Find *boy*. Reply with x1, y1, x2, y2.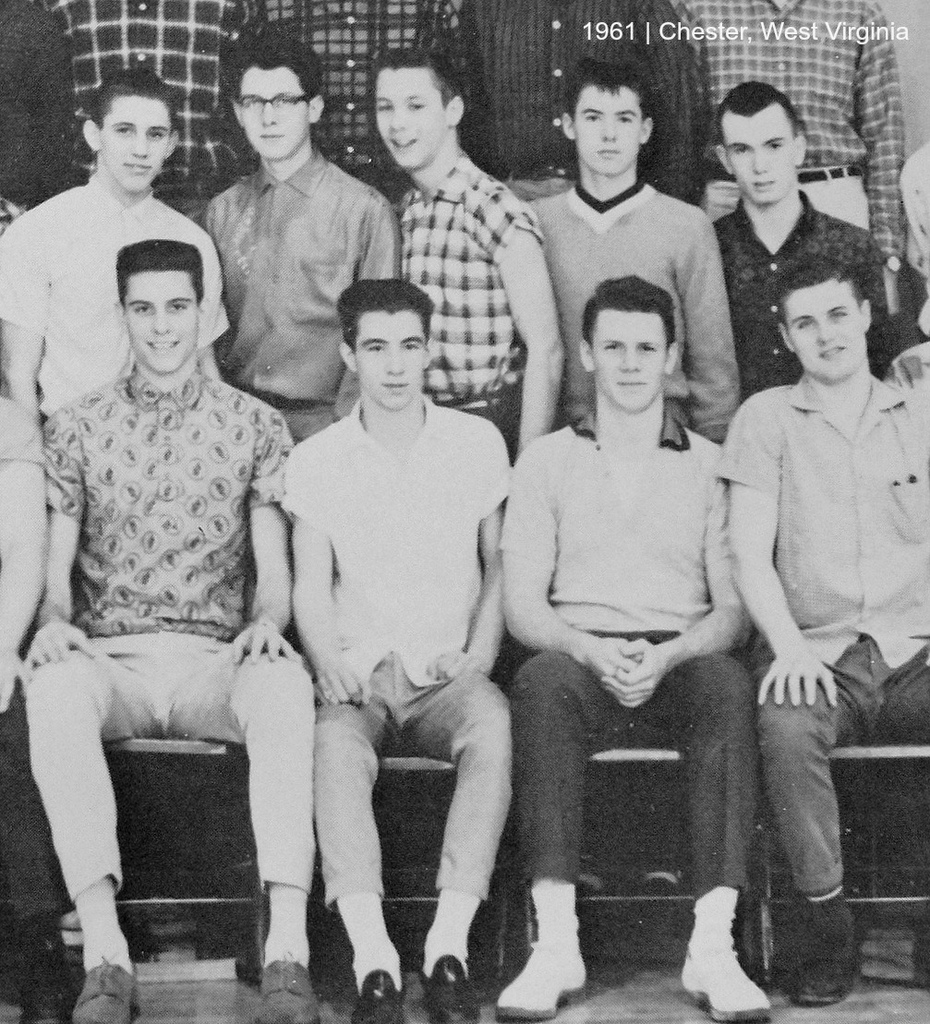
703, 79, 900, 394.
